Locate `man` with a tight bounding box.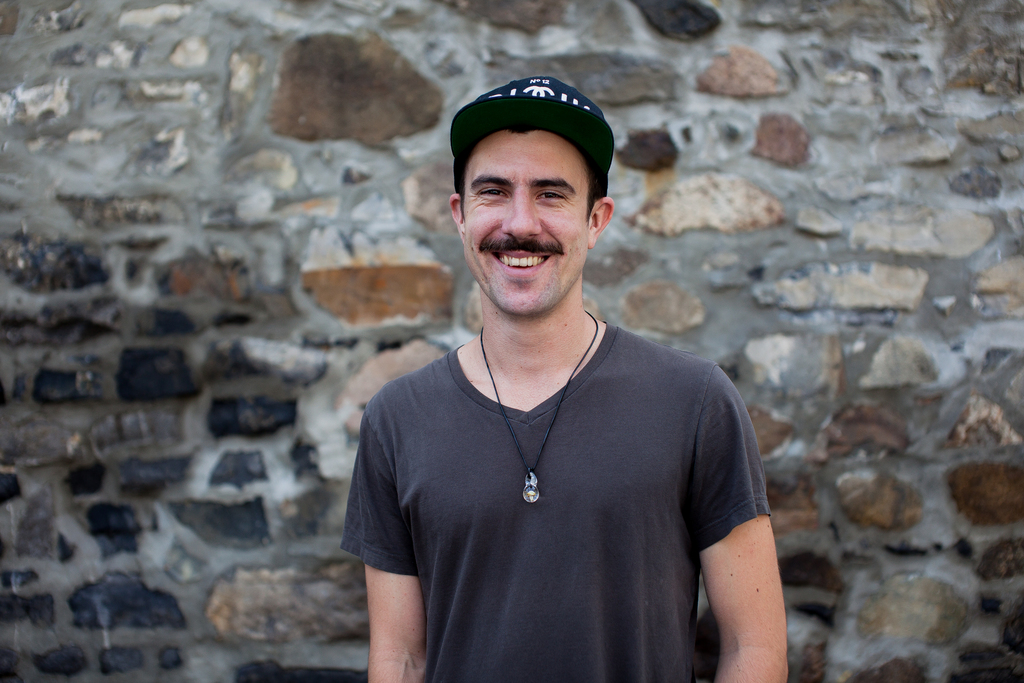
337, 73, 783, 682.
